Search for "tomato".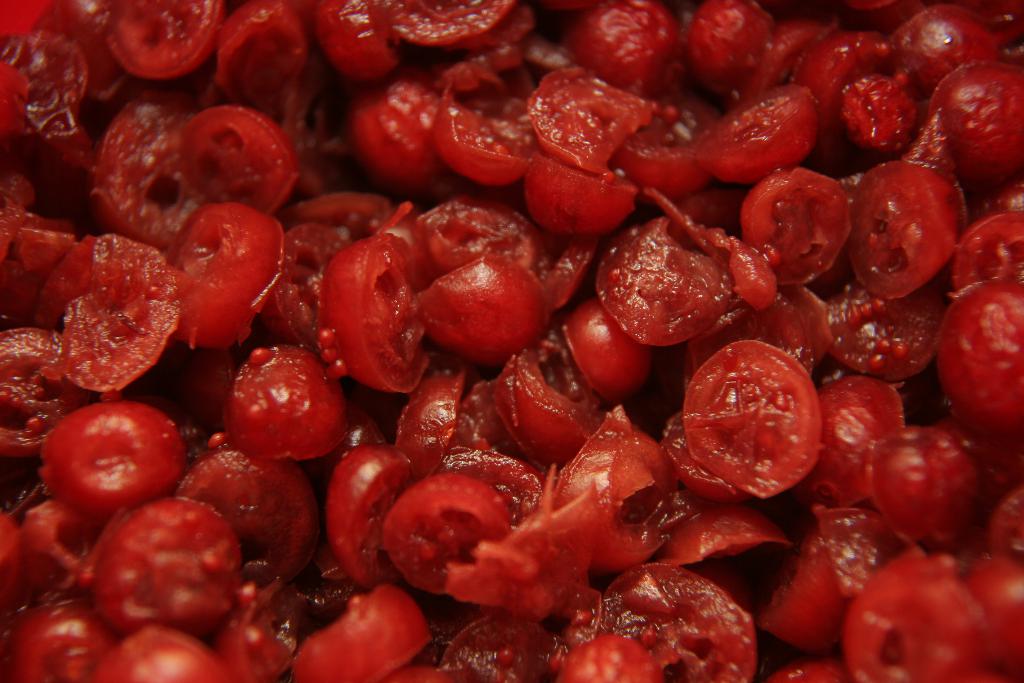
Found at [x1=669, y1=342, x2=843, y2=507].
